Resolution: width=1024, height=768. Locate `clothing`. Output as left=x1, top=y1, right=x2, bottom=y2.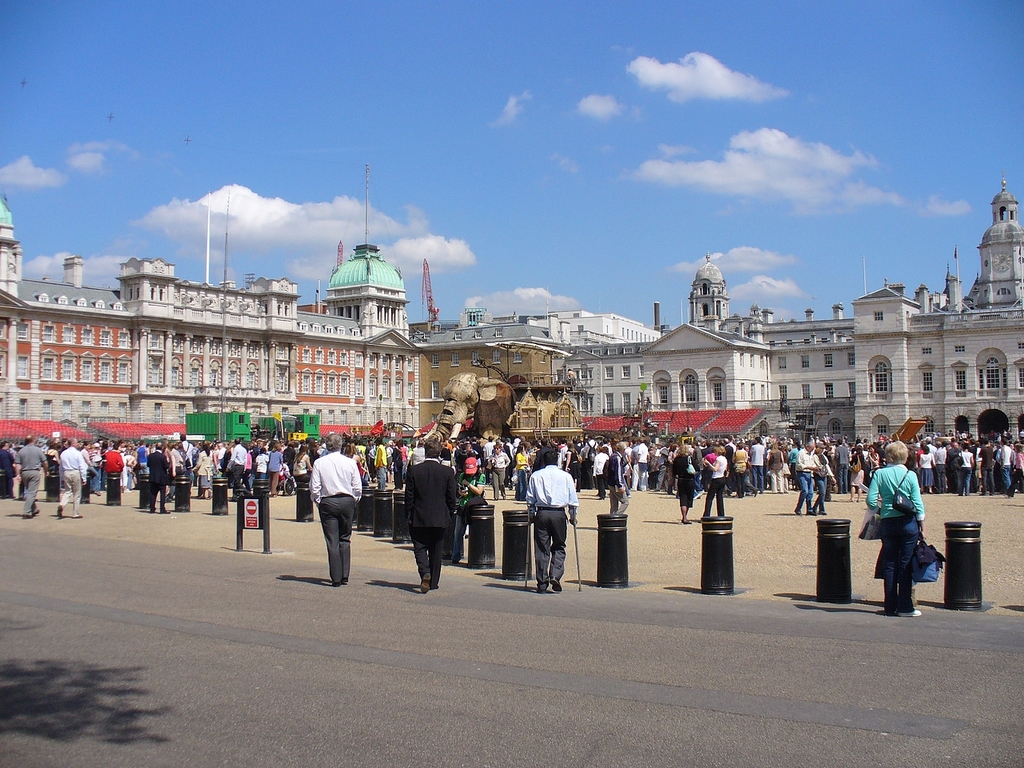
left=269, top=445, right=282, bottom=493.
